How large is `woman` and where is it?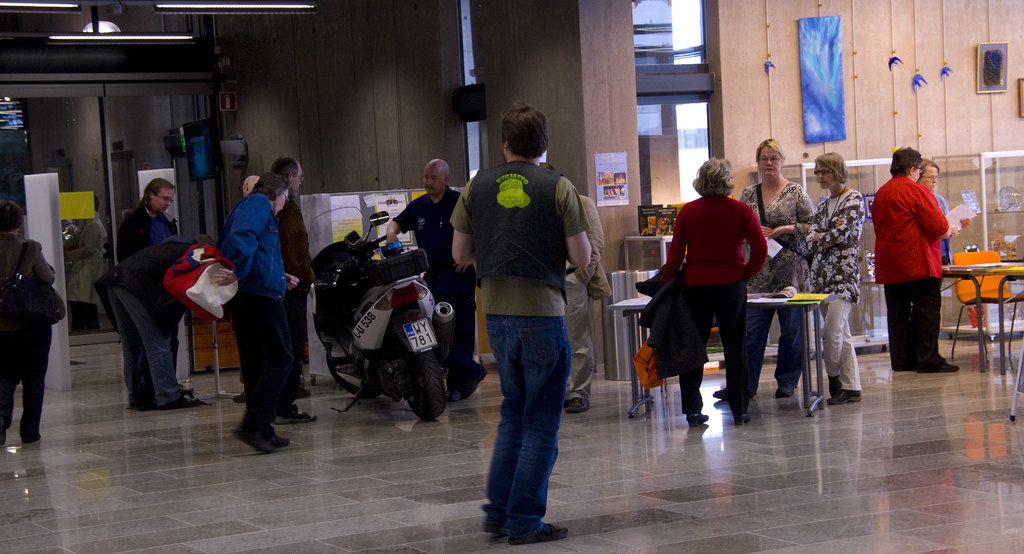
Bounding box: (660, 156, 766, 428).
